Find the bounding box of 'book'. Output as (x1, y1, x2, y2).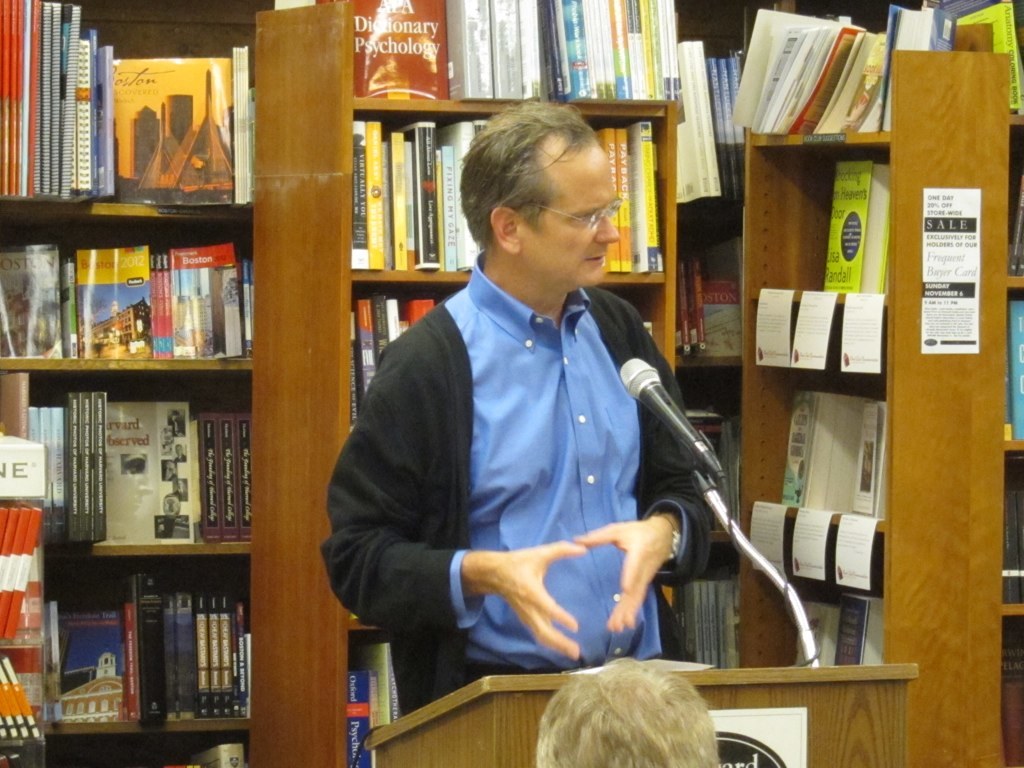
(794, 596, 840, 669).
